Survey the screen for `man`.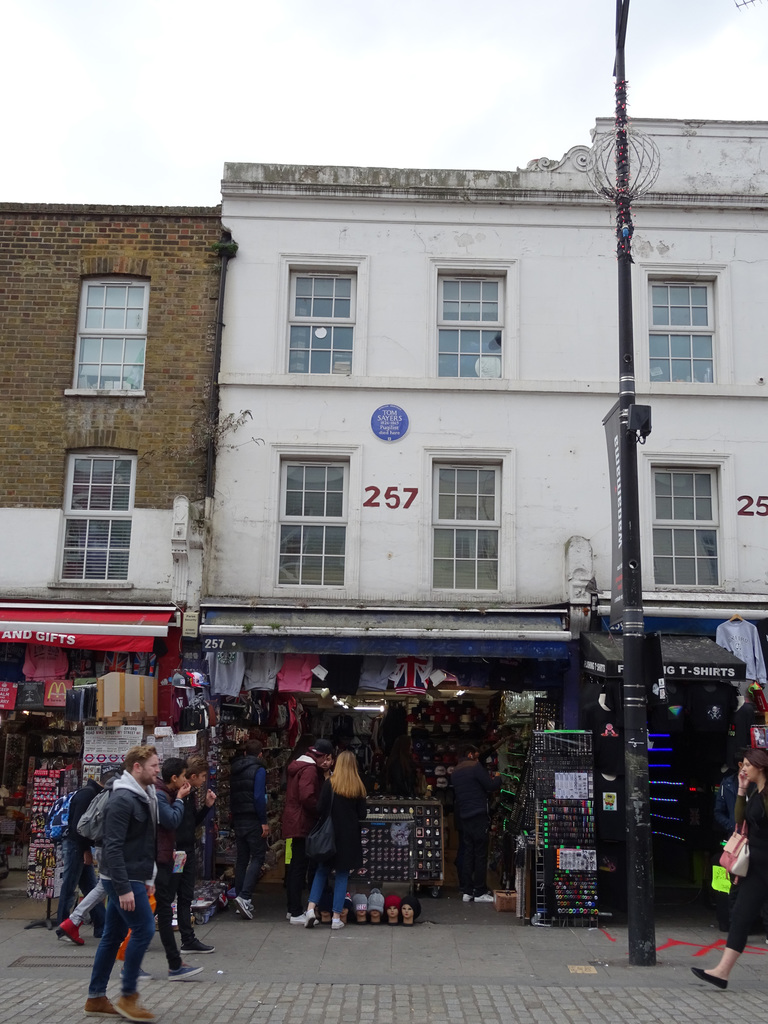
Survey found: [280,738,333,924].
